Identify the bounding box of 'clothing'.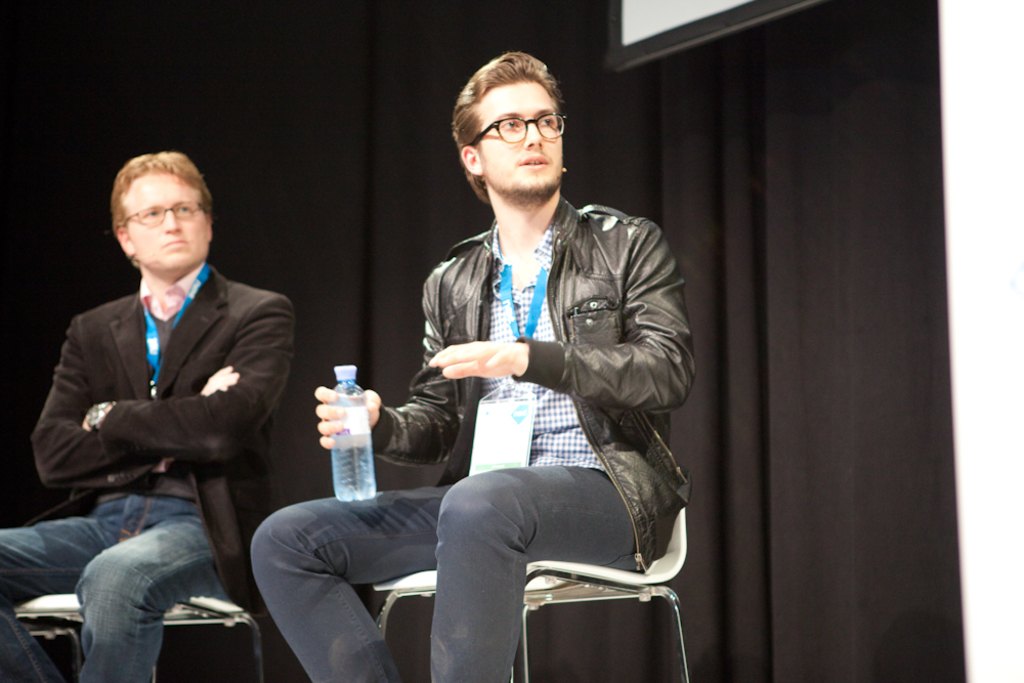
(247,191,696,682).
